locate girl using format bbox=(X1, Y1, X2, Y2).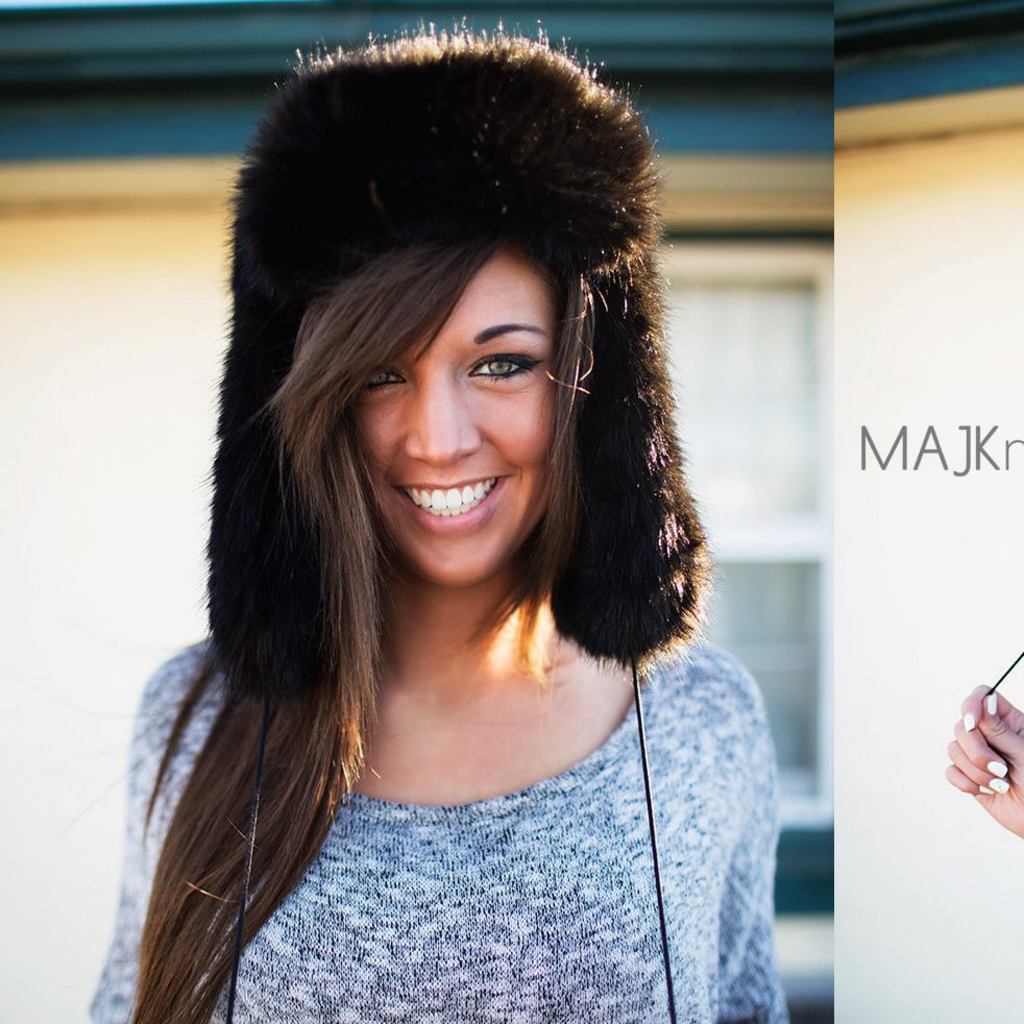
bbox=(73, 28, 791, 1021).
